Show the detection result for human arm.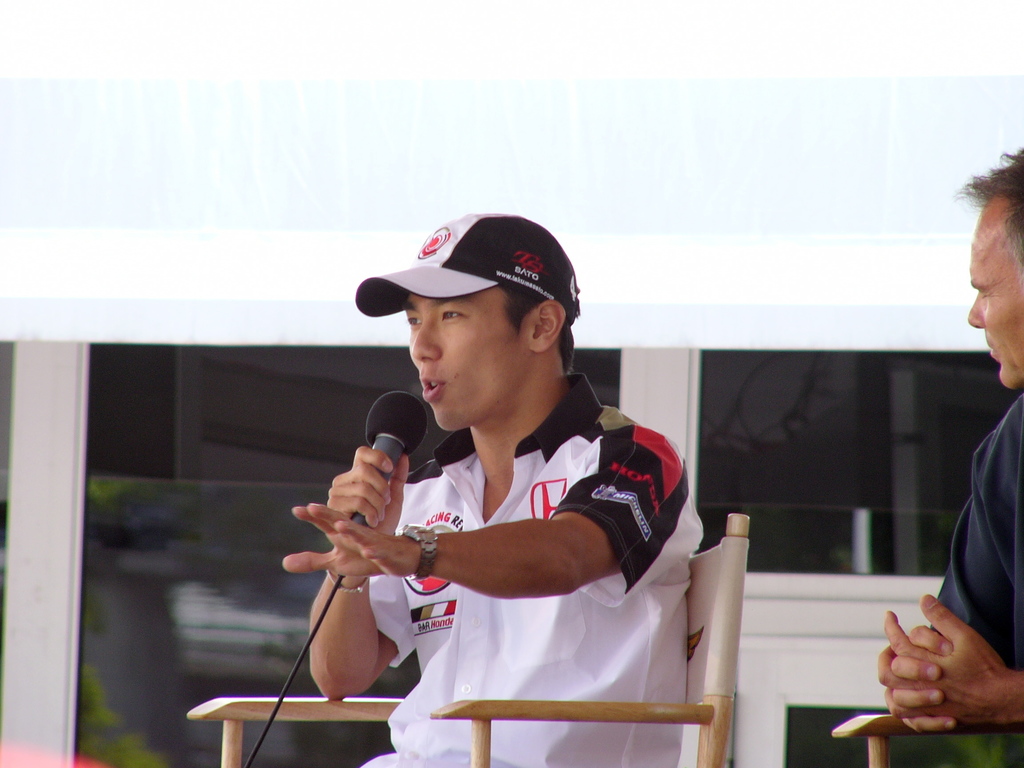
(x1=890, y1=420, x2=1023, y2=732).
